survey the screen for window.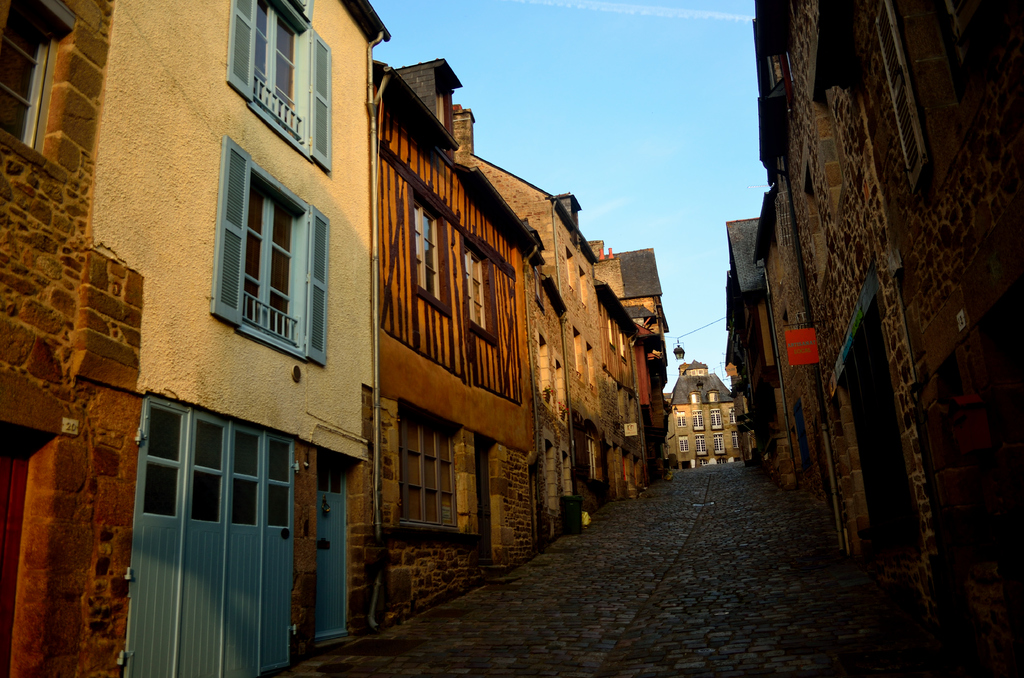
Survey found: 866, 0, 929, 195.
